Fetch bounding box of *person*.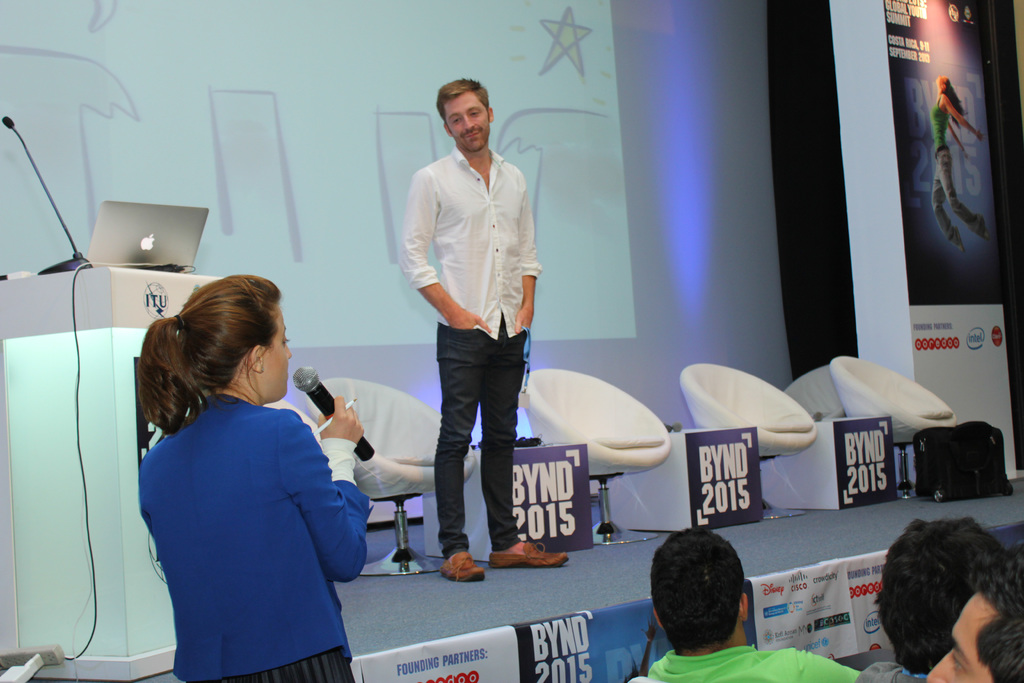
Bbox: rect(926, 69, 986, 247).
